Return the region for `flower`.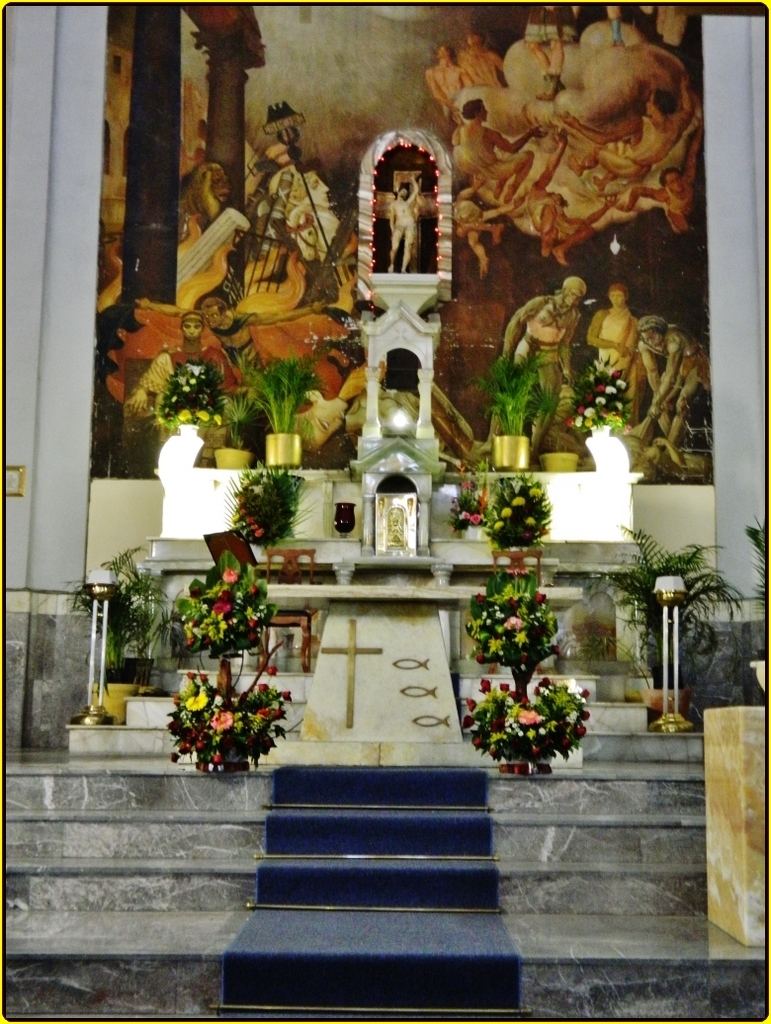
[x1=176, y1=407, x2=189, y2=422].
